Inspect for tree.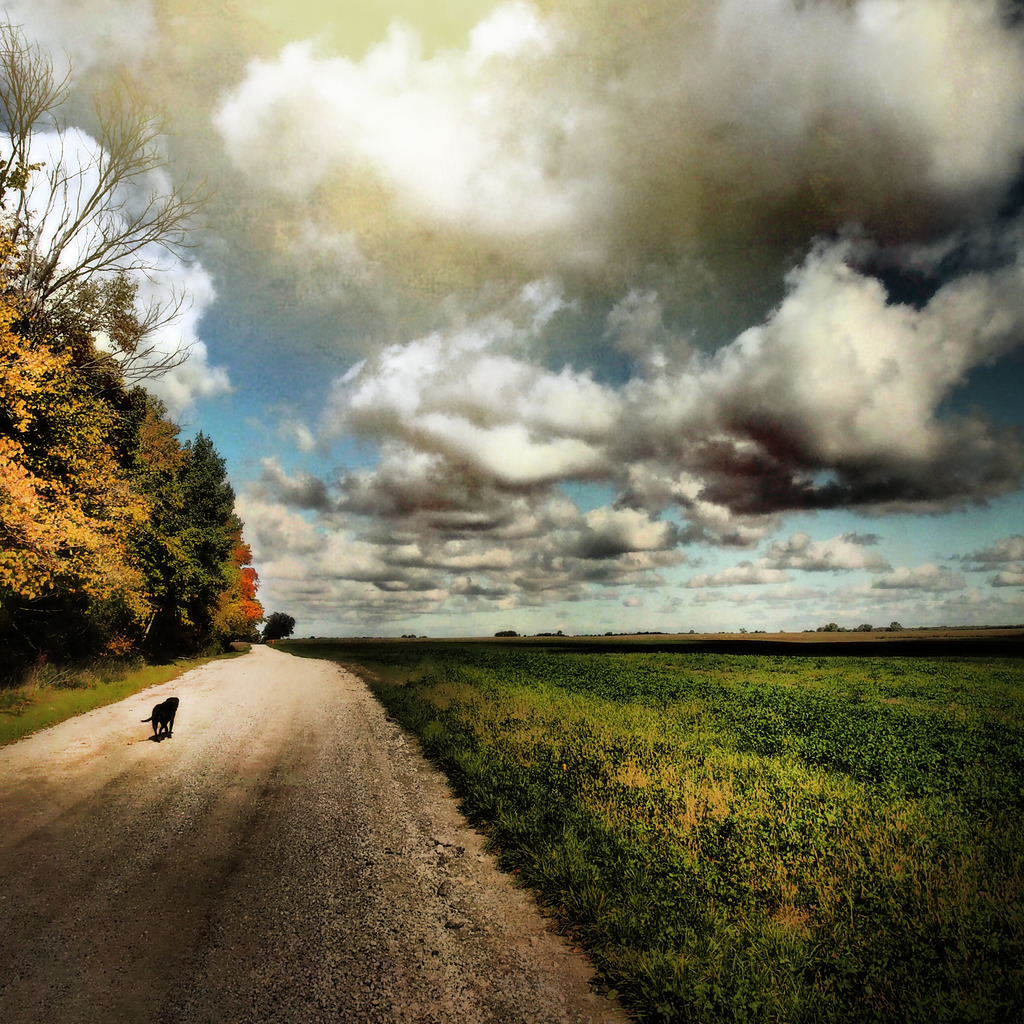
Inspection: [left=0, top=6, right=227, bottom=387].
